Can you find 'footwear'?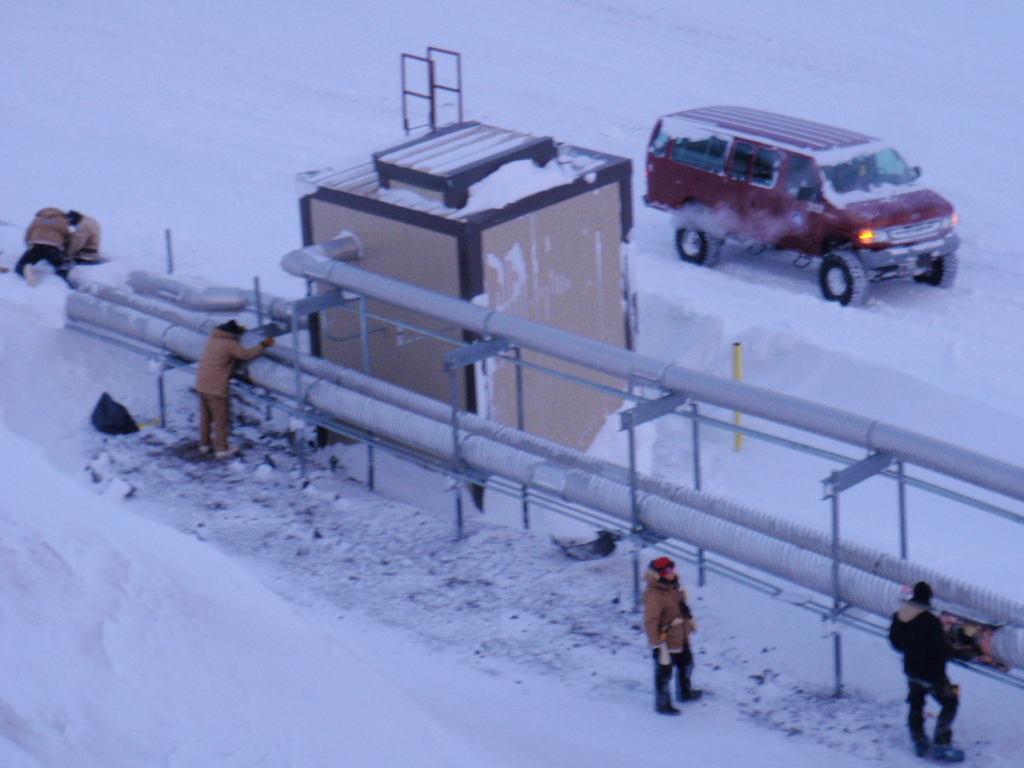
Yes, bounding box: rect(915, 738, 936, 759).
